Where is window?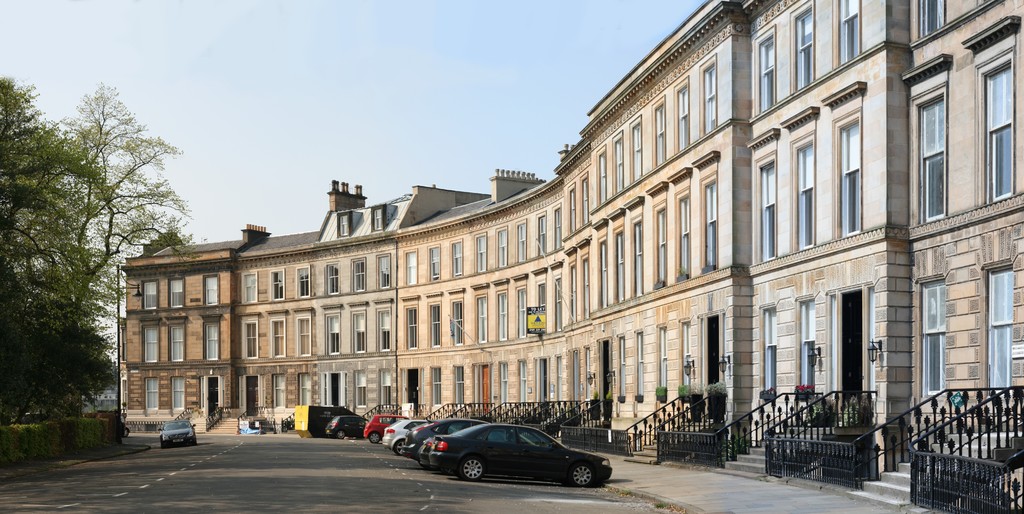
region(141, 326, 157, 365).
